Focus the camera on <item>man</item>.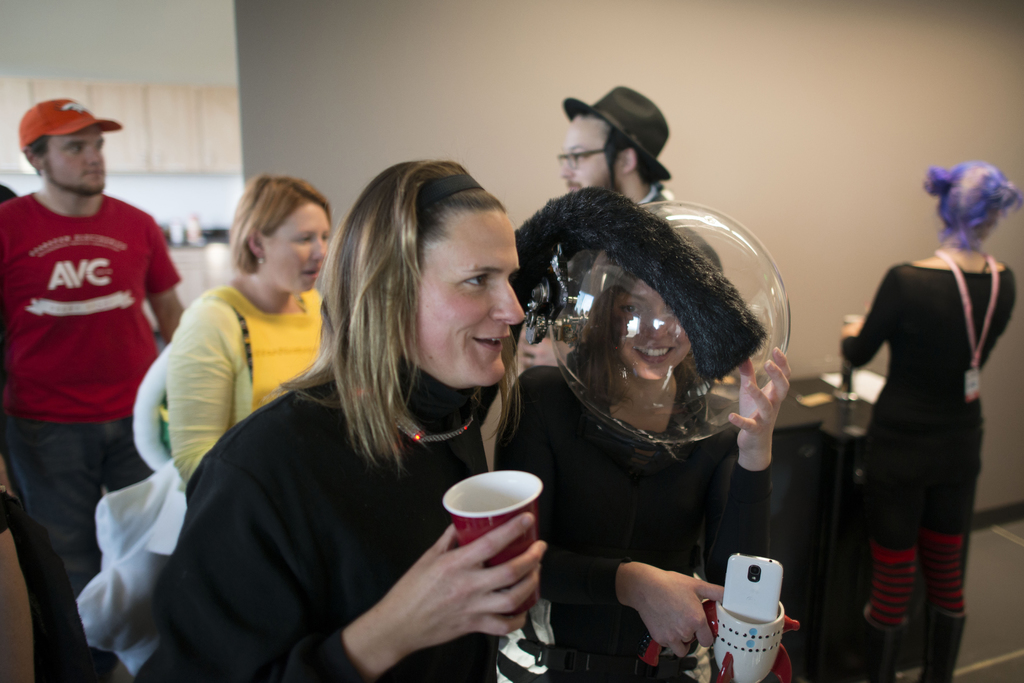
Focus region: (0,81,185,639).
